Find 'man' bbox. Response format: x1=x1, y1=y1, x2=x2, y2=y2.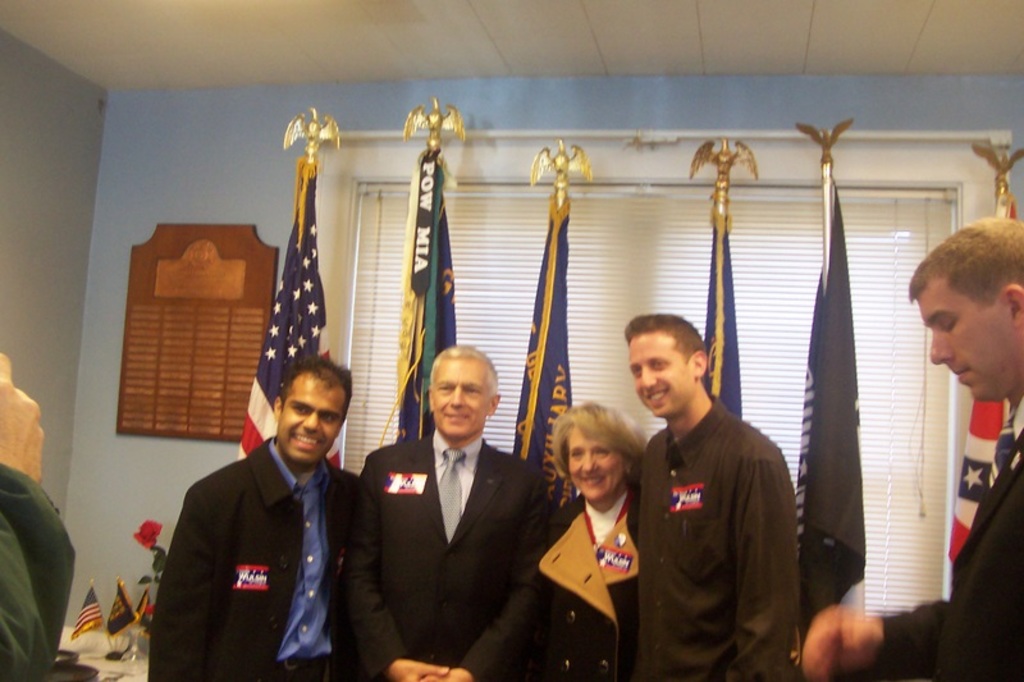
x1=621, y1=308, x2=815, y2=679.
